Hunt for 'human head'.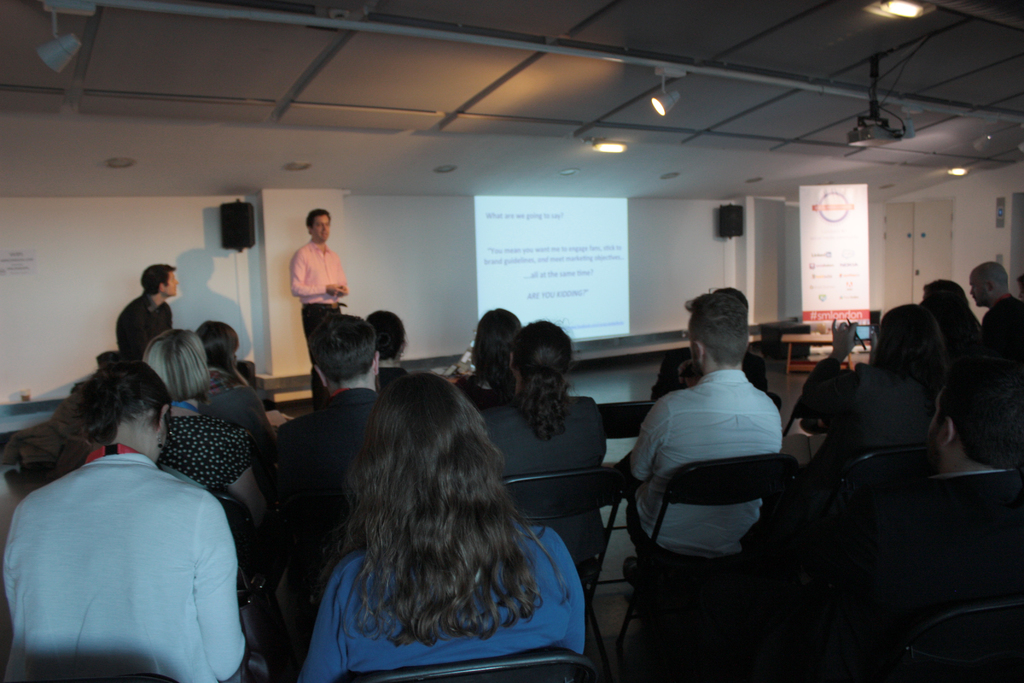
Hunted down at region(303, 312, 380, 392).
